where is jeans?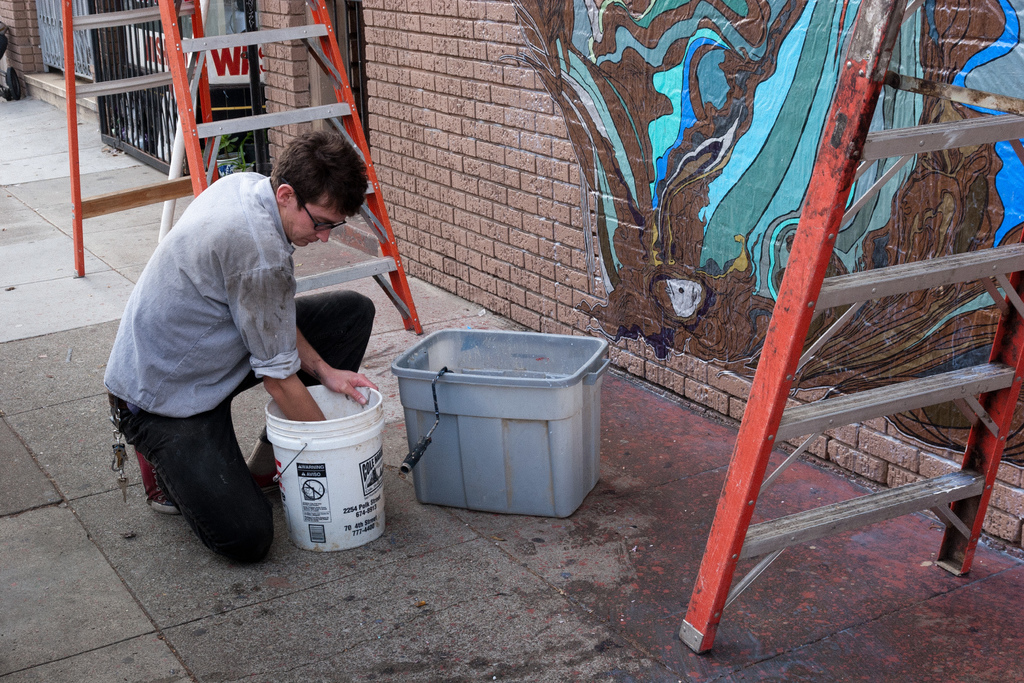
locate(104, 292, 379, 566).
